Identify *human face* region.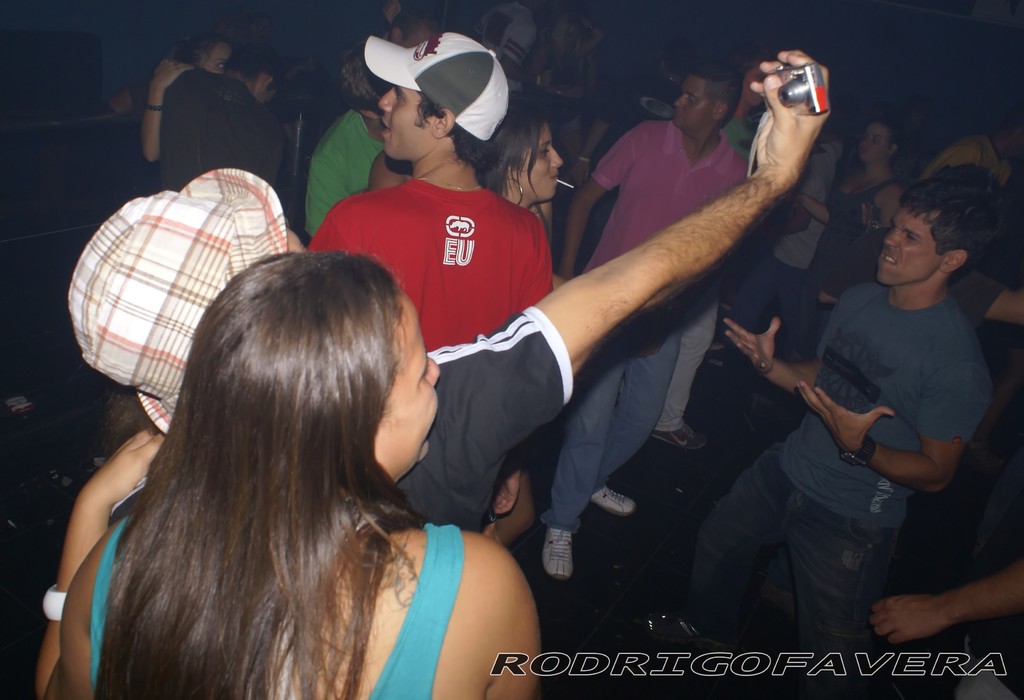
Region: 516:124:564:204.
